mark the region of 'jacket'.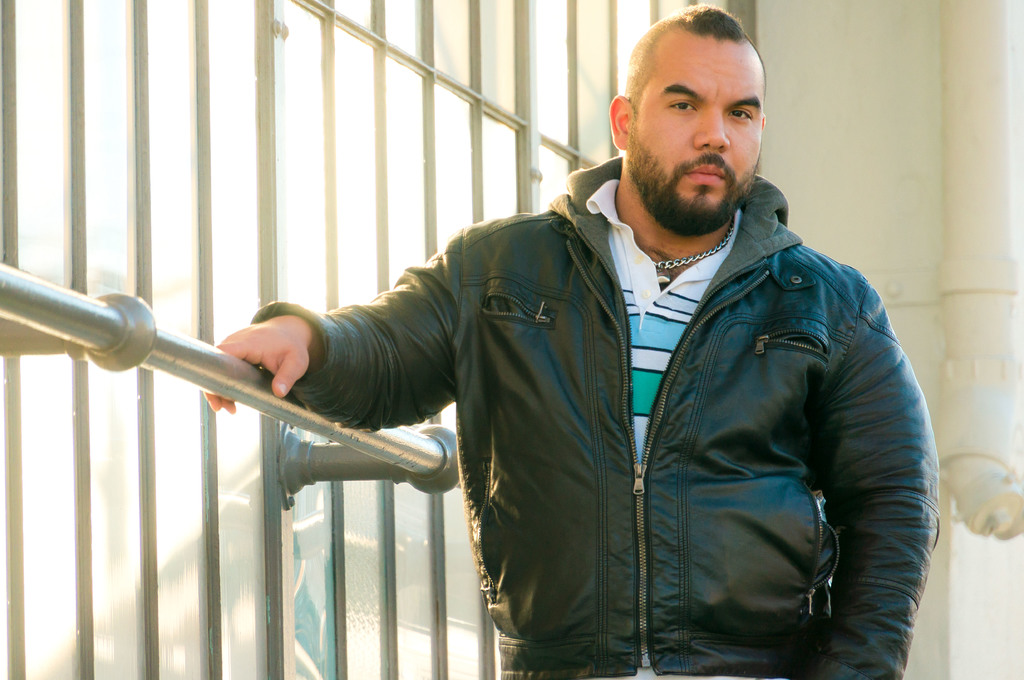
Region: [249,155,944,679].
